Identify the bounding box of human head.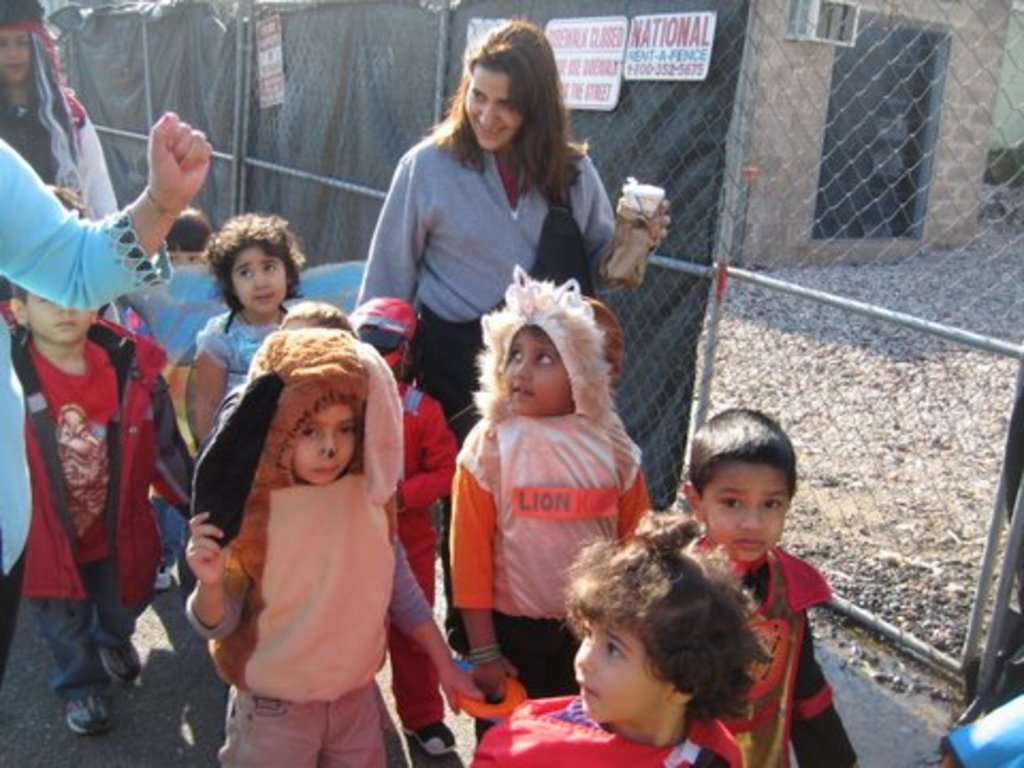
<bbox>457, 19, 559, 151</bbox>.
